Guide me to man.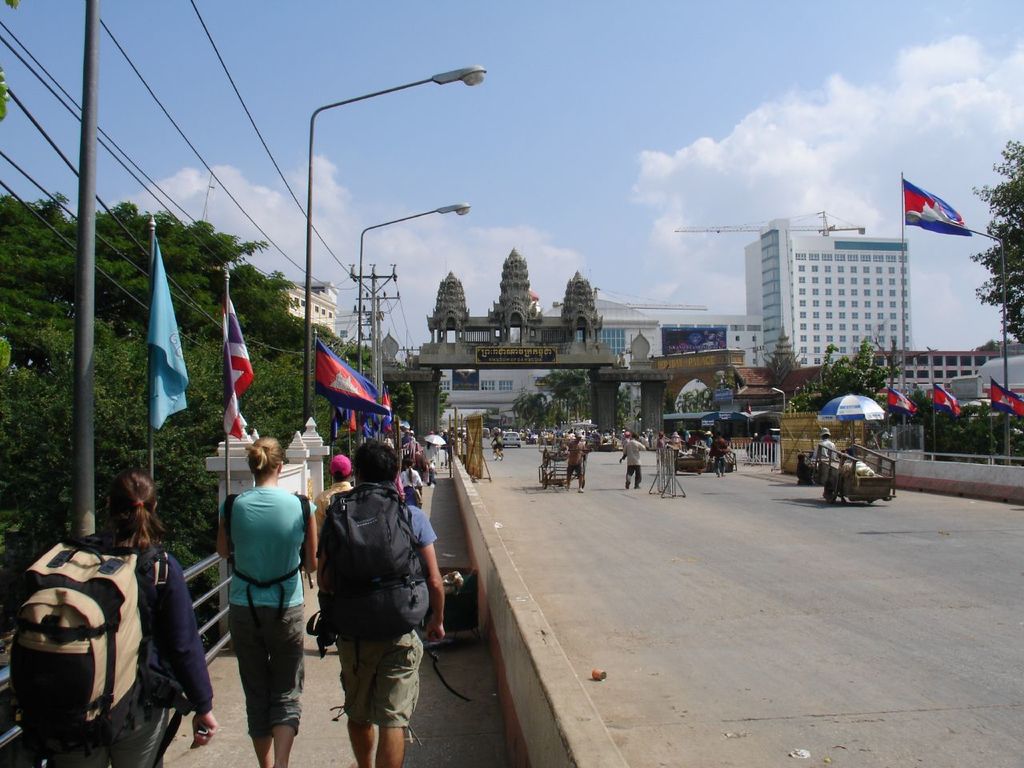
Guidance: [x1=311, y1=454, x2=357, y2=554].
